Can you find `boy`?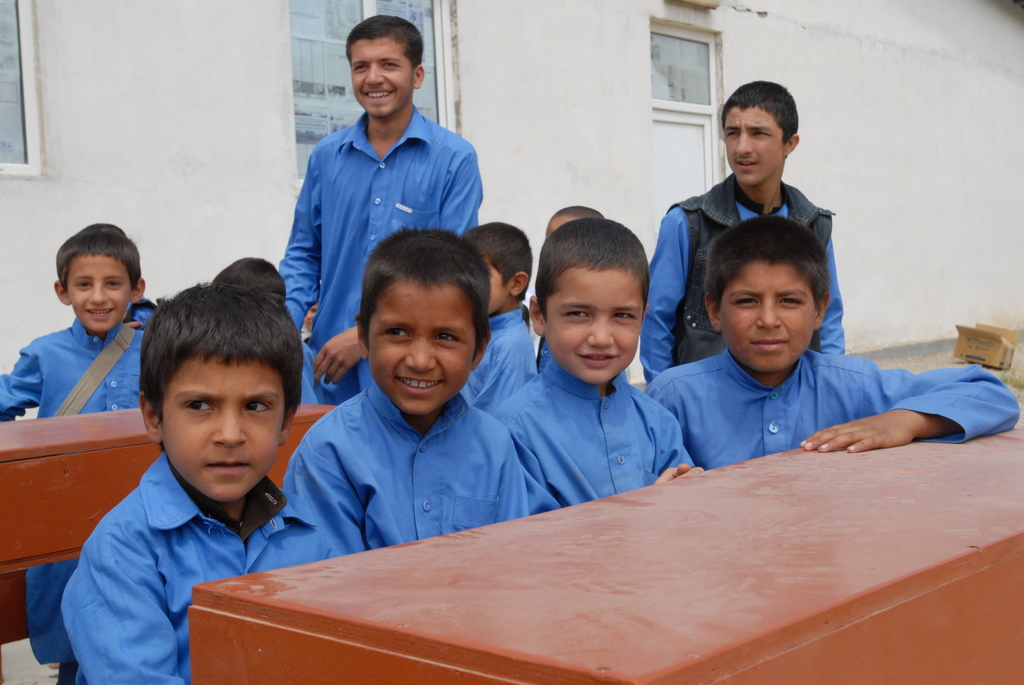
Yes, bounding box: 634/75/859/393.
